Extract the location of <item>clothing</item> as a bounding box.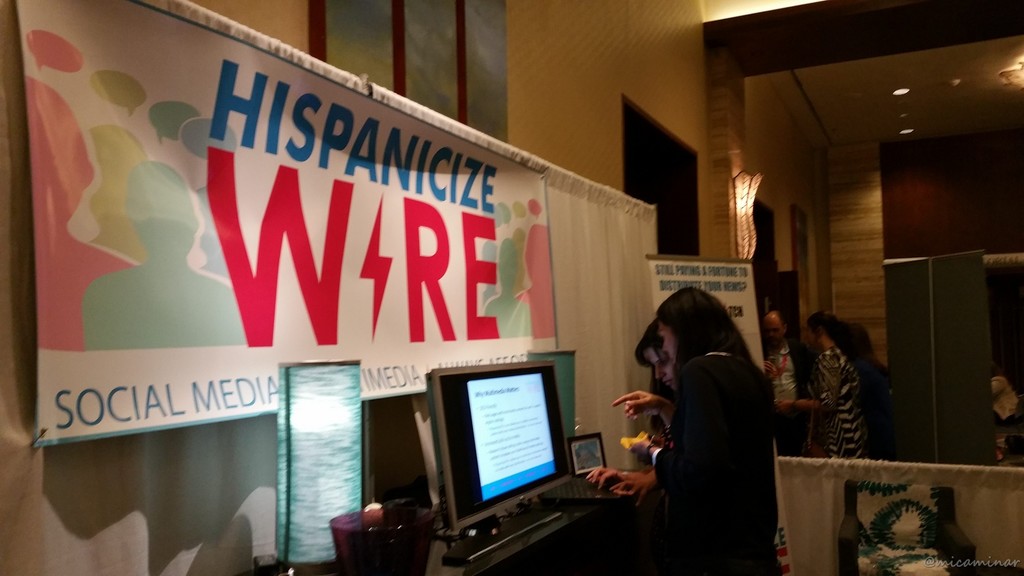
<box>993,374,1023,433</box>.
